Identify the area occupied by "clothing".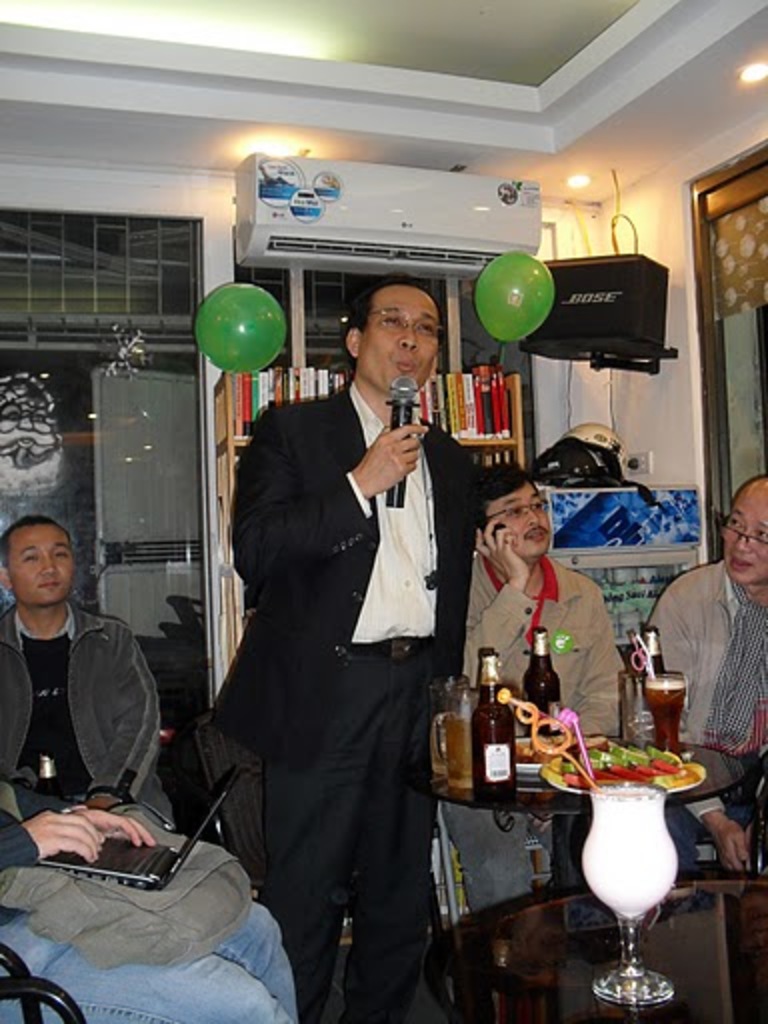
Area: bbox=(616, 574, 766, 824).
